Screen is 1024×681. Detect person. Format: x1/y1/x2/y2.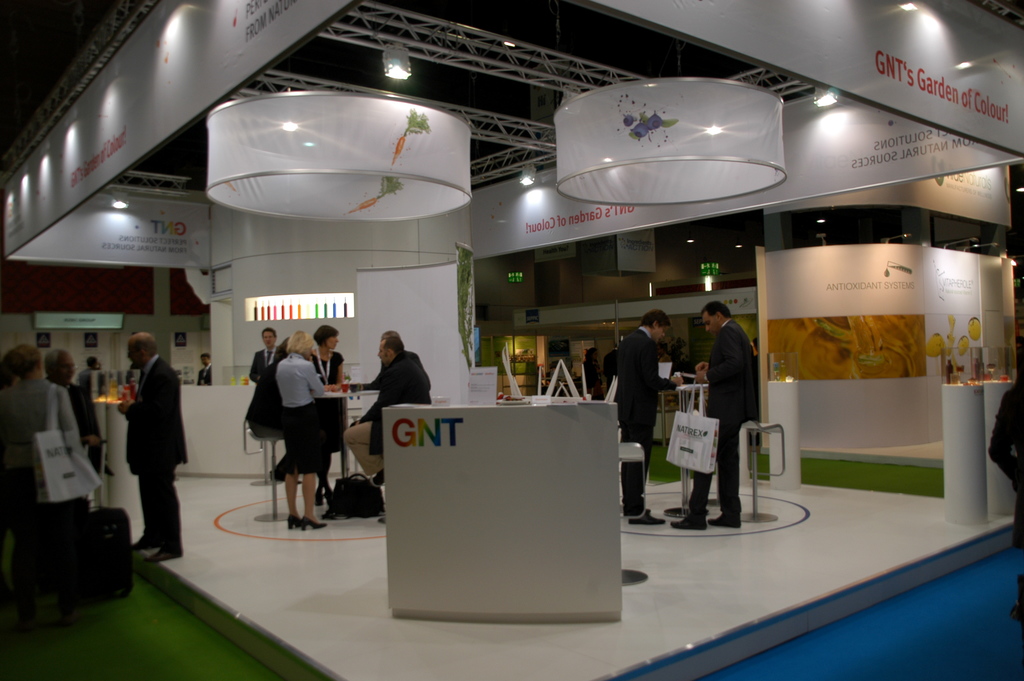
0/298/778/571.
